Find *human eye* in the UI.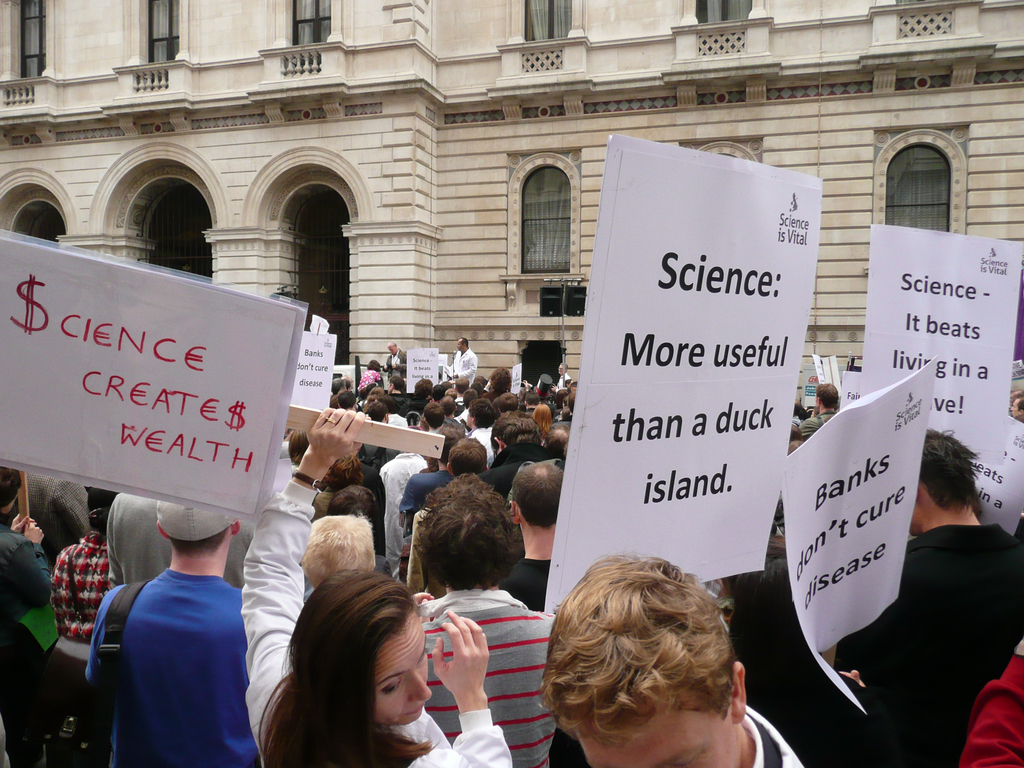
UI element at [380,680,403,691].
